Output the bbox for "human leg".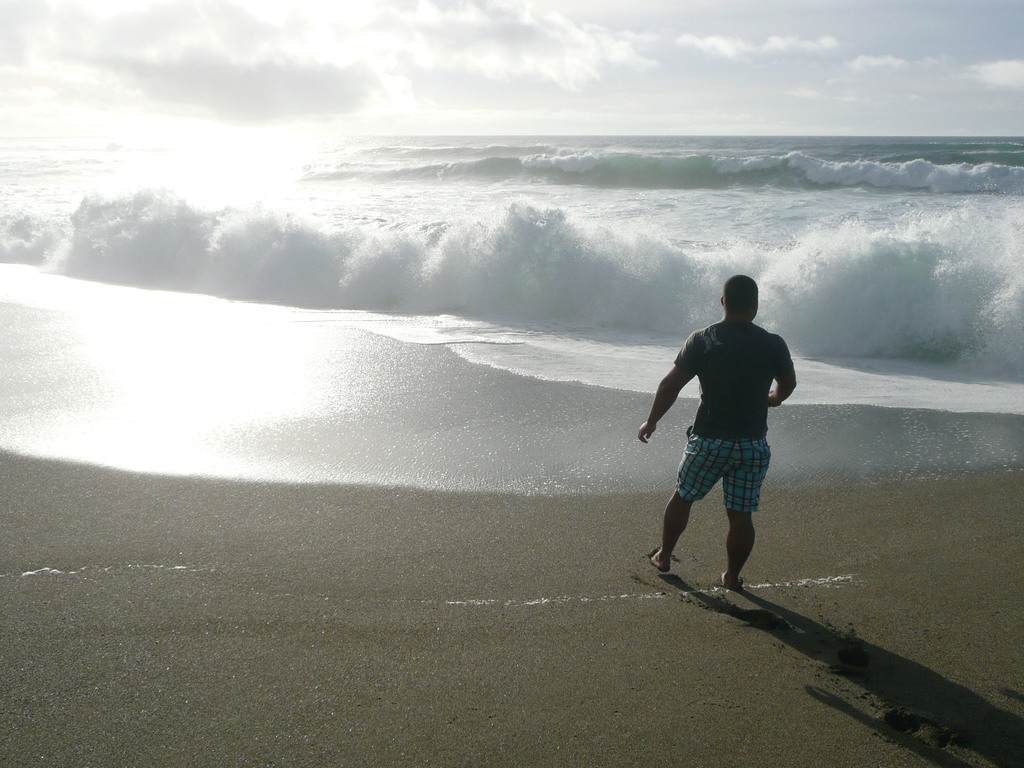
[x1=652, y1=420, x2=715, y2=577].
